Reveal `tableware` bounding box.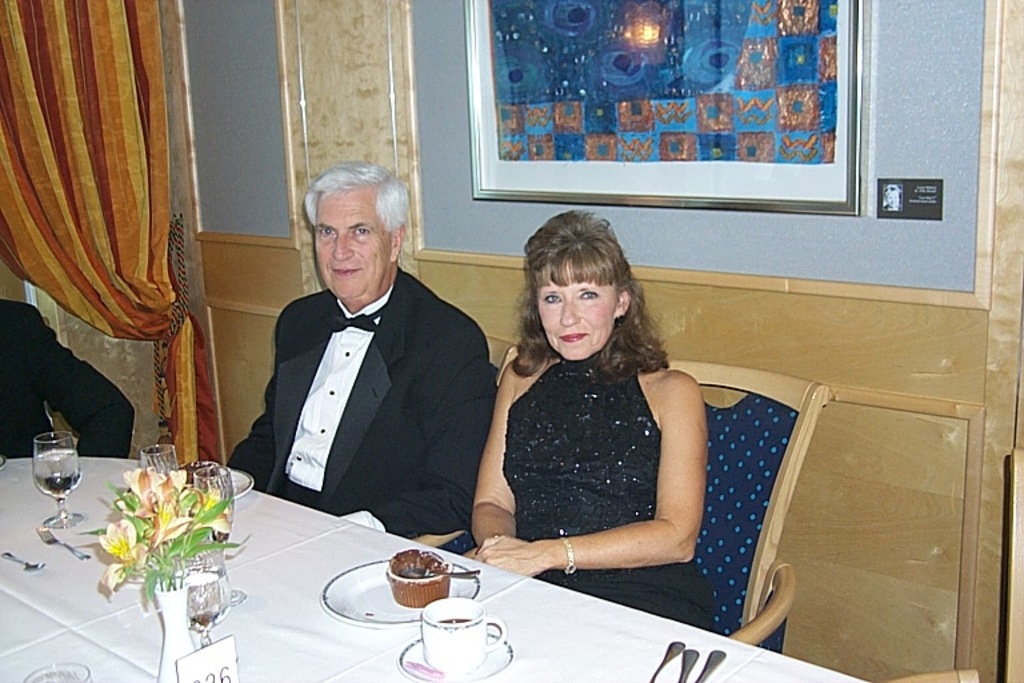
Revealed: bbox=[403, 566, 484, 579].
